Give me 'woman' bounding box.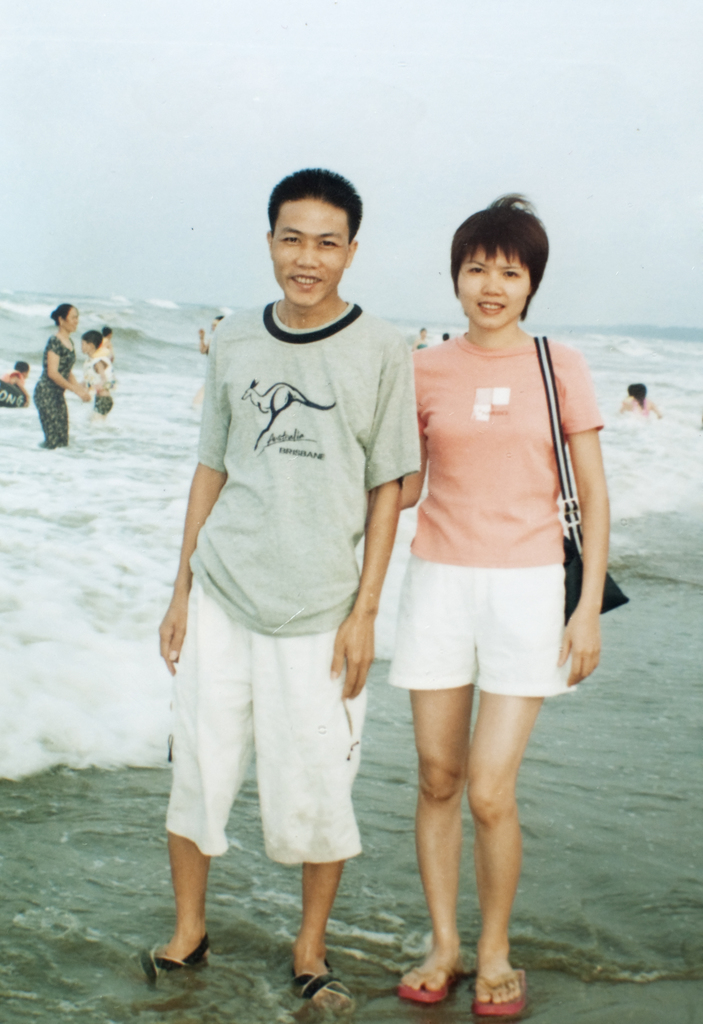
l=361, t=187, r=607, b=1014.
